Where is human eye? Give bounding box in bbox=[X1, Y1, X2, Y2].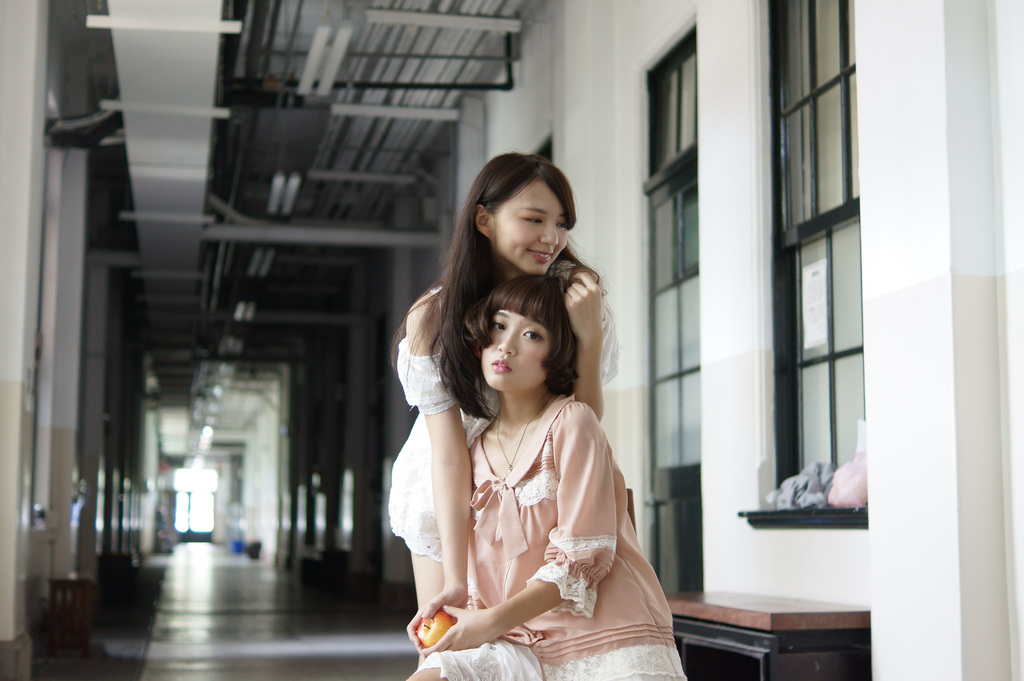
bbox=[521, 332, 547, 341].
